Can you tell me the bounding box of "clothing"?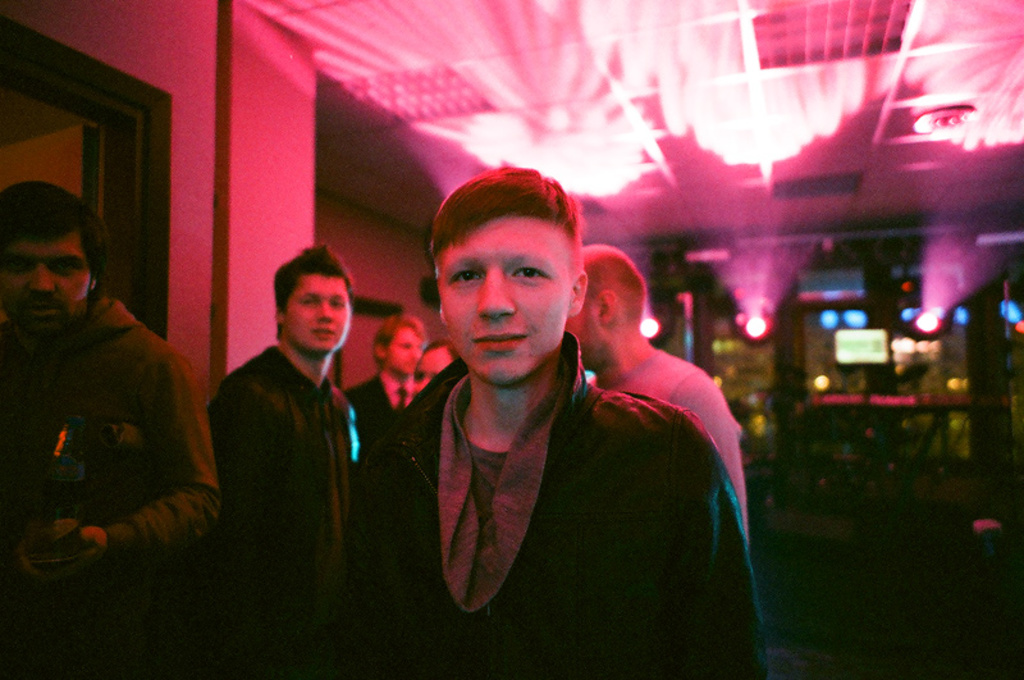
595/346/737/522.
